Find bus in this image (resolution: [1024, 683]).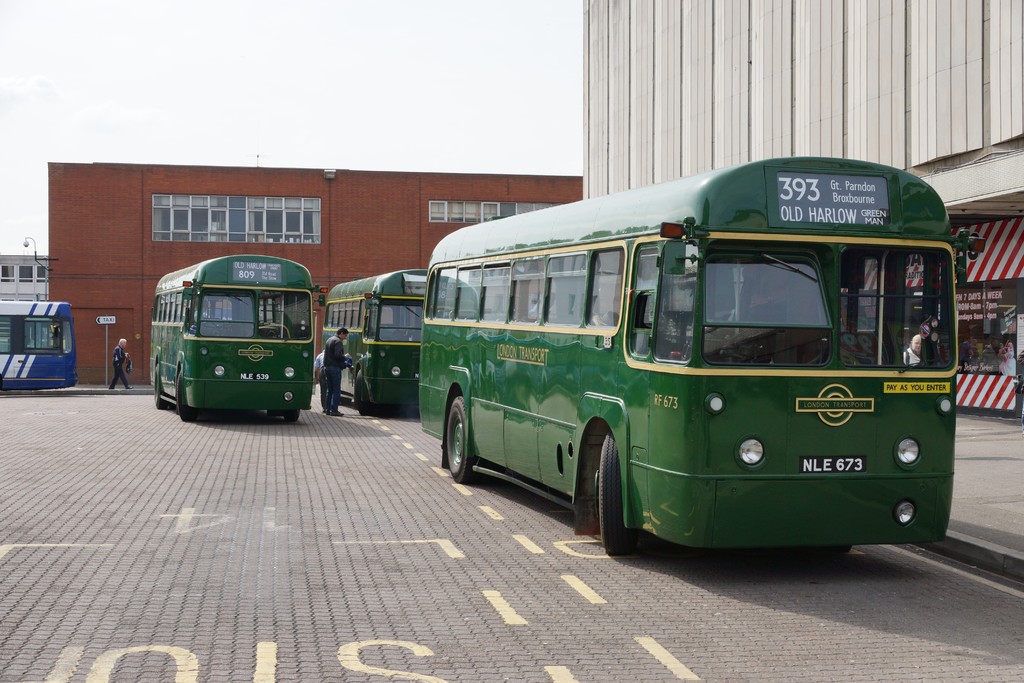
[x1=321, y1=265, x2=431, y2=419].
